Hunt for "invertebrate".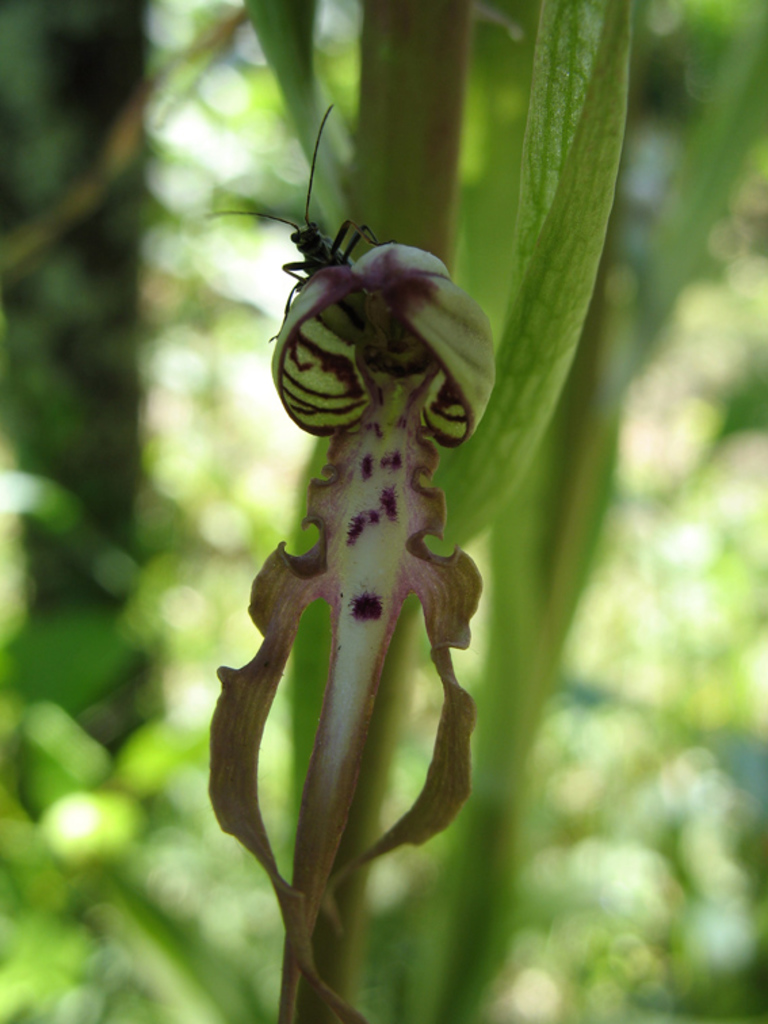
Hunted down at locate(196, 103, 497, 459).
